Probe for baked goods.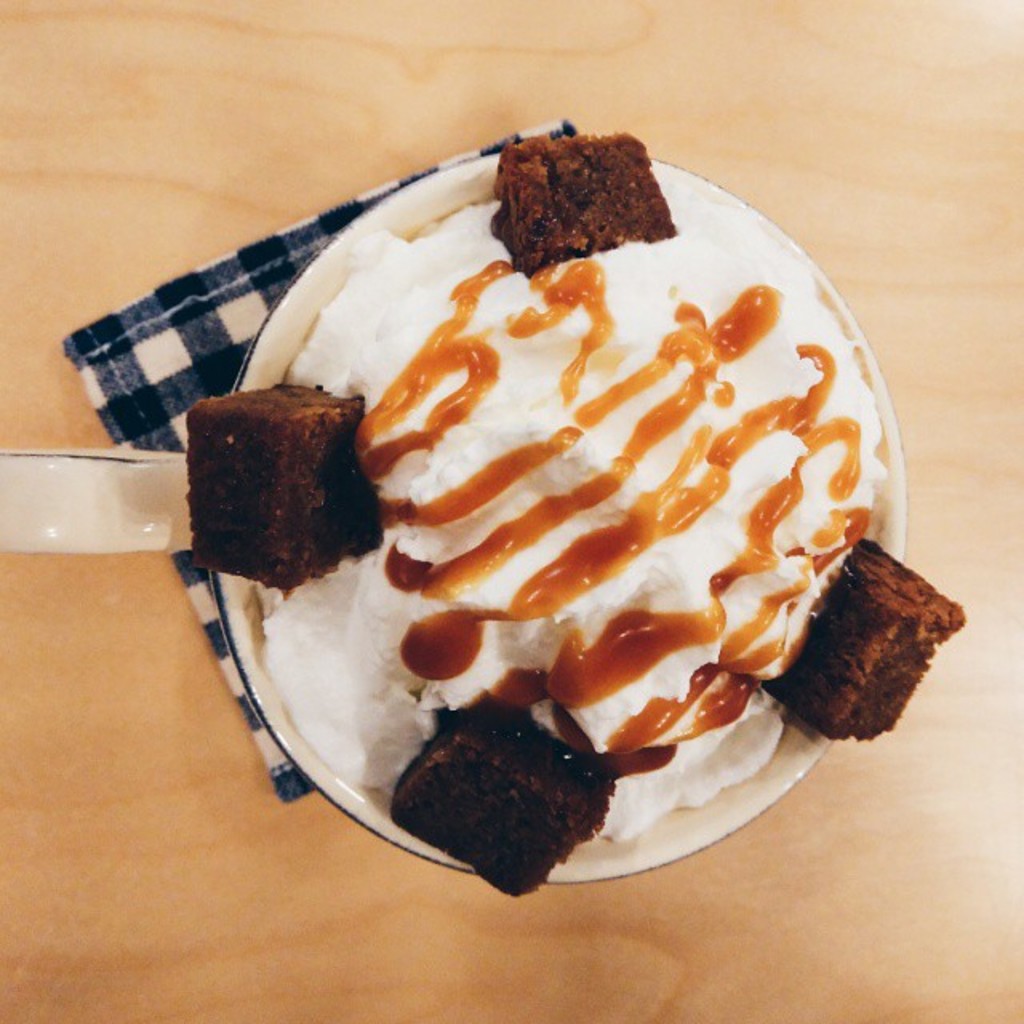
Probe result: (387,696,616,902).
